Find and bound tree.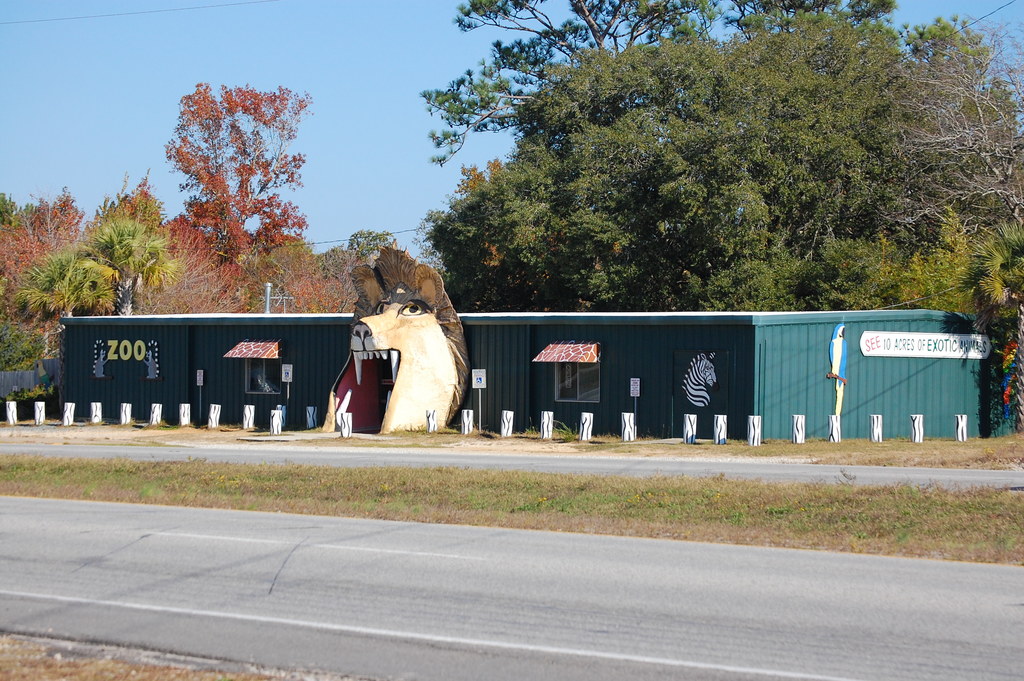
Bound: bbox=[71, 217, 181, 315].
